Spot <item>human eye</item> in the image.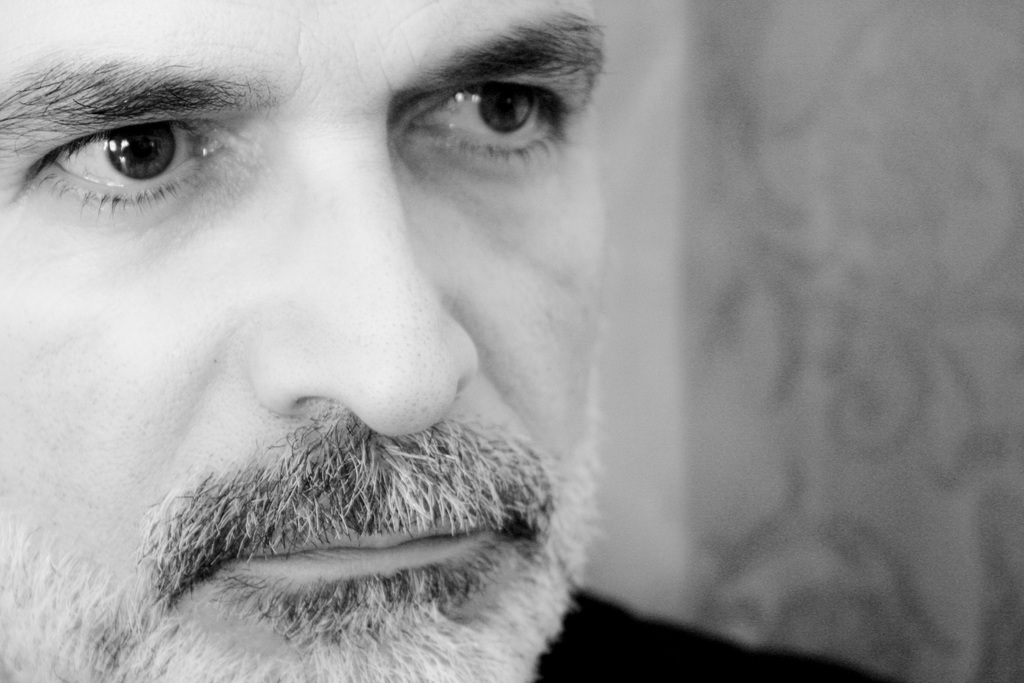
<item>human eye</item> found at bbox(26, 81, 258, 217).
